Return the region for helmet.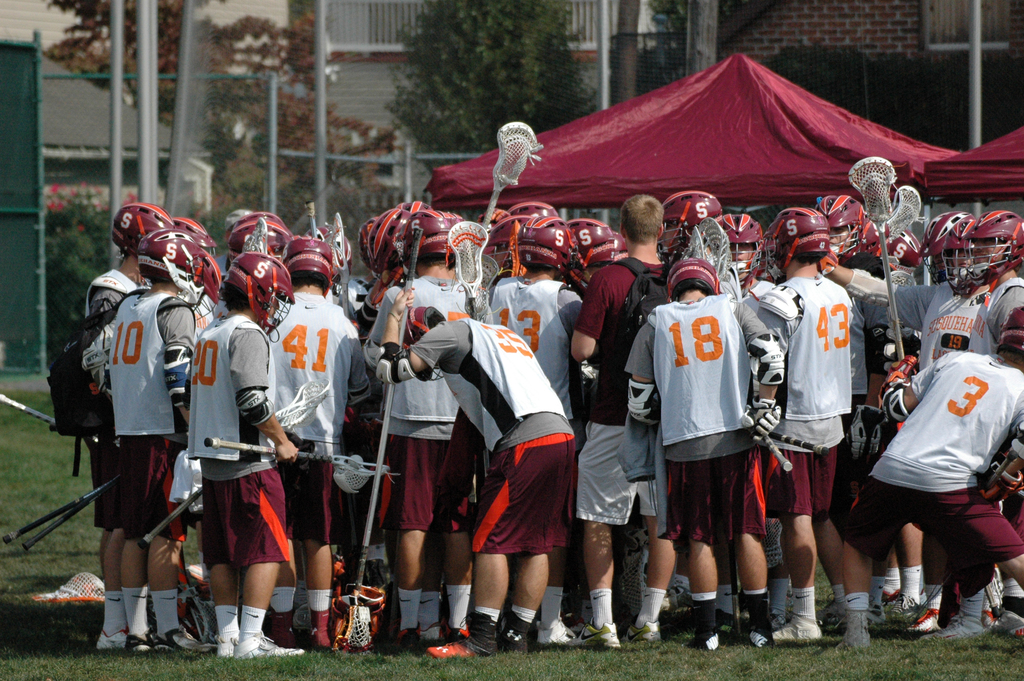
crop(221, 253, 293, 342).
